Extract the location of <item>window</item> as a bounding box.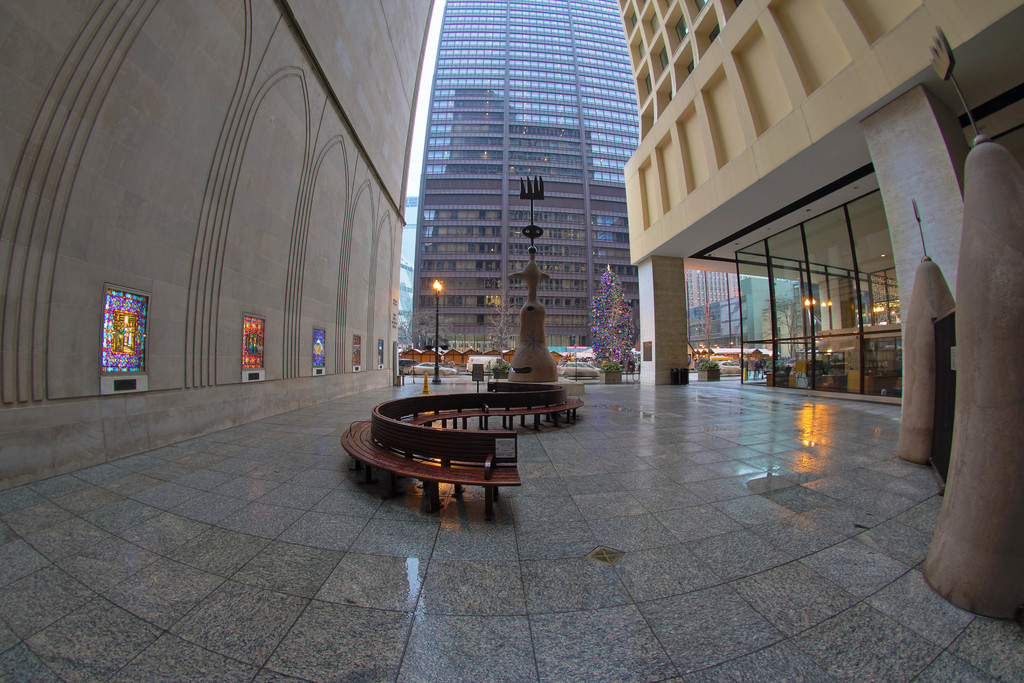
box(660, 0, 692, 65).
